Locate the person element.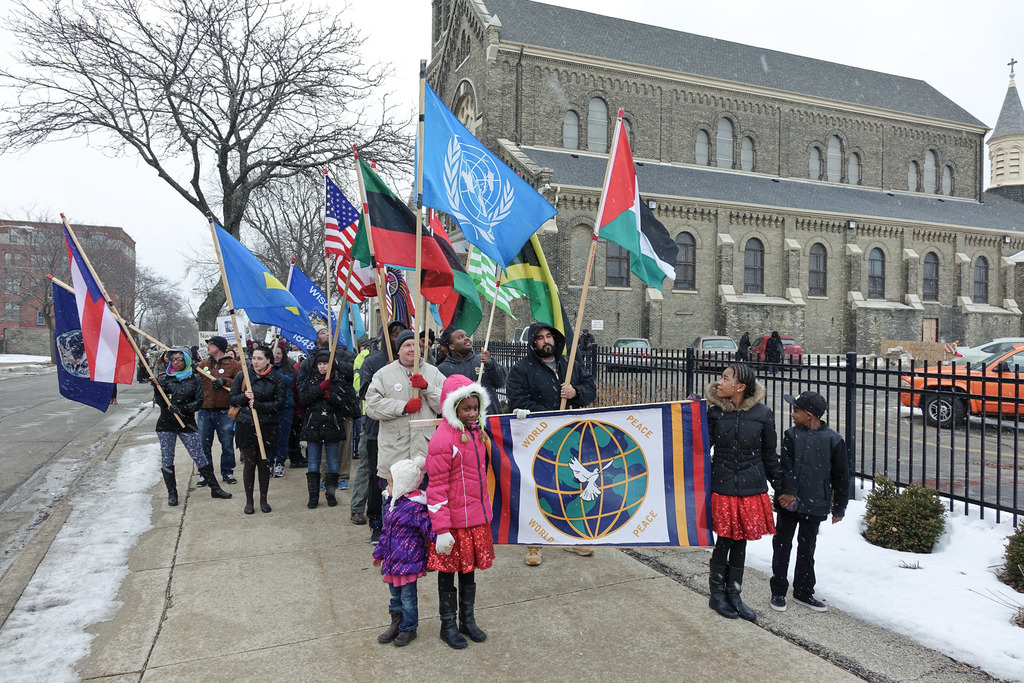
Element bbox: crop(504, 321, 598, 566).
